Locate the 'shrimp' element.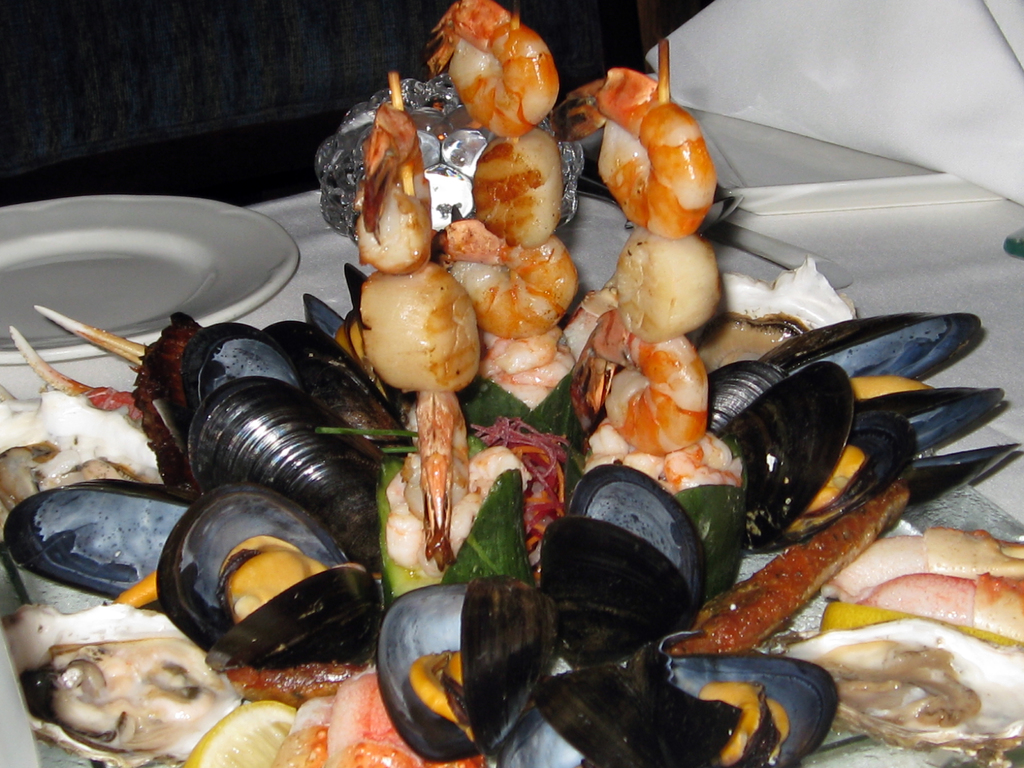
Element bbox: bbox=[468, 416, 580, 575].
